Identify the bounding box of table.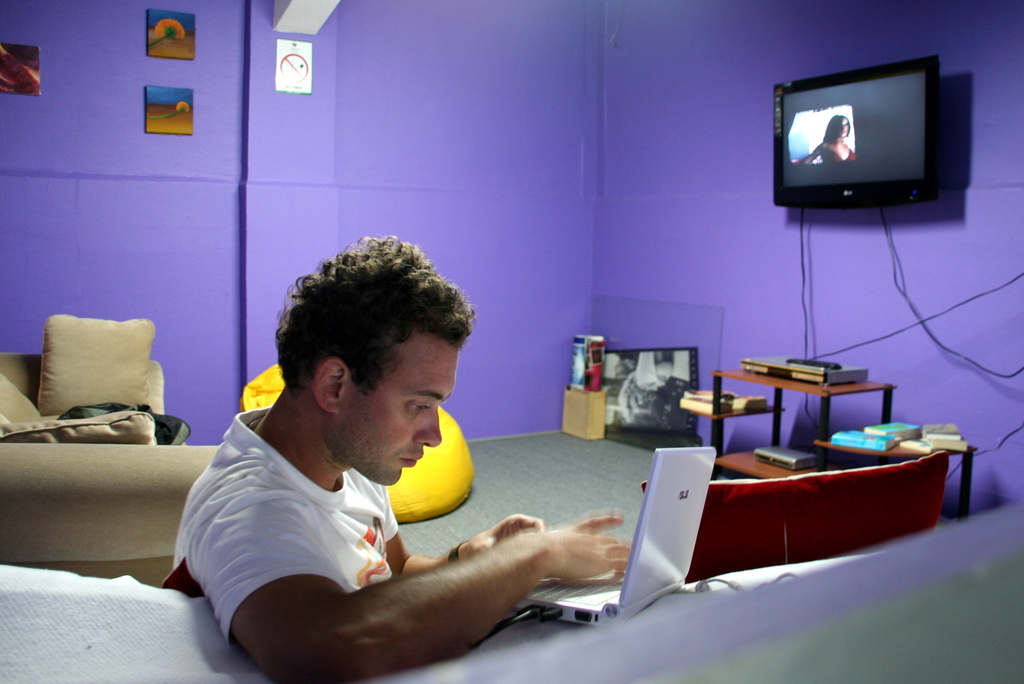
bbox=[700, 362, 911, 485].
